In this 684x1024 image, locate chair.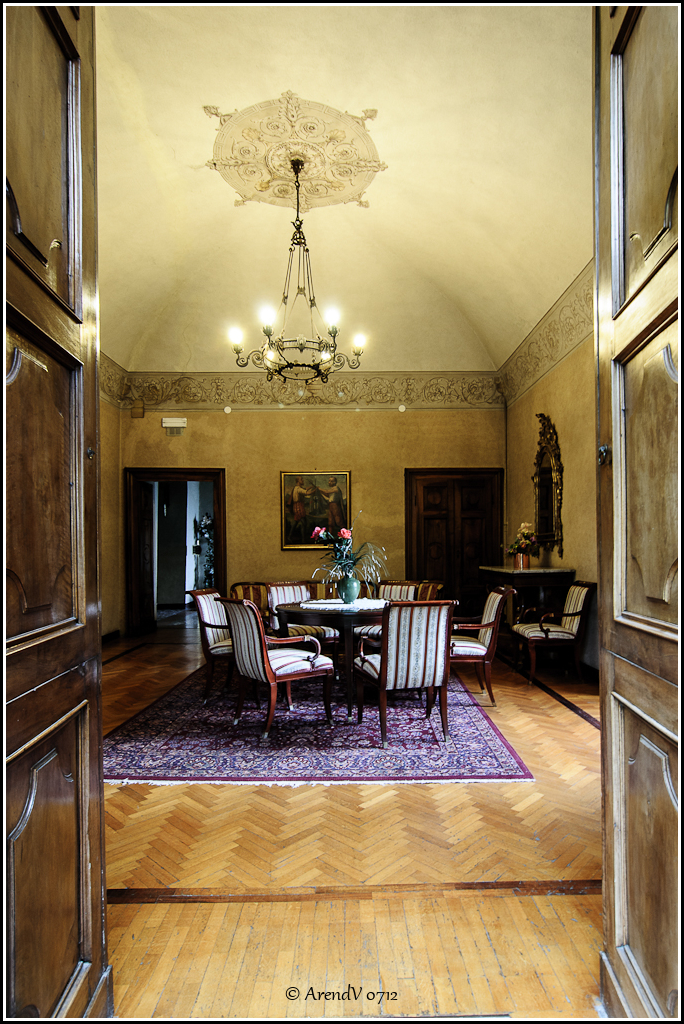
Bounding box: (441, 586, 515, 705).
